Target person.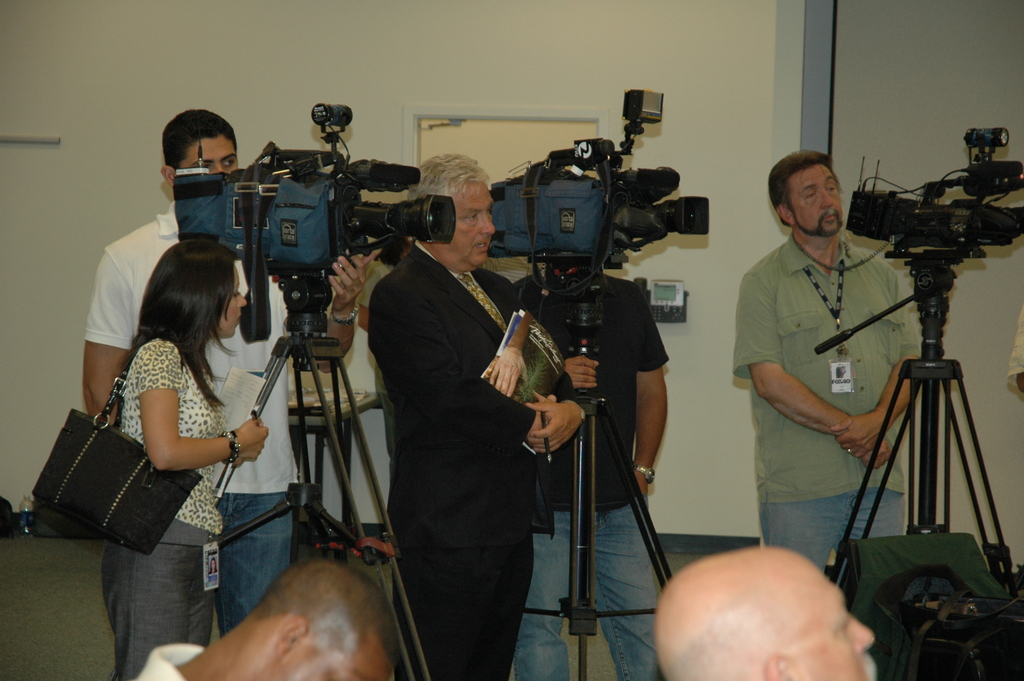
Target region: (x1=512, y1=267, x2=671, y2=680).
